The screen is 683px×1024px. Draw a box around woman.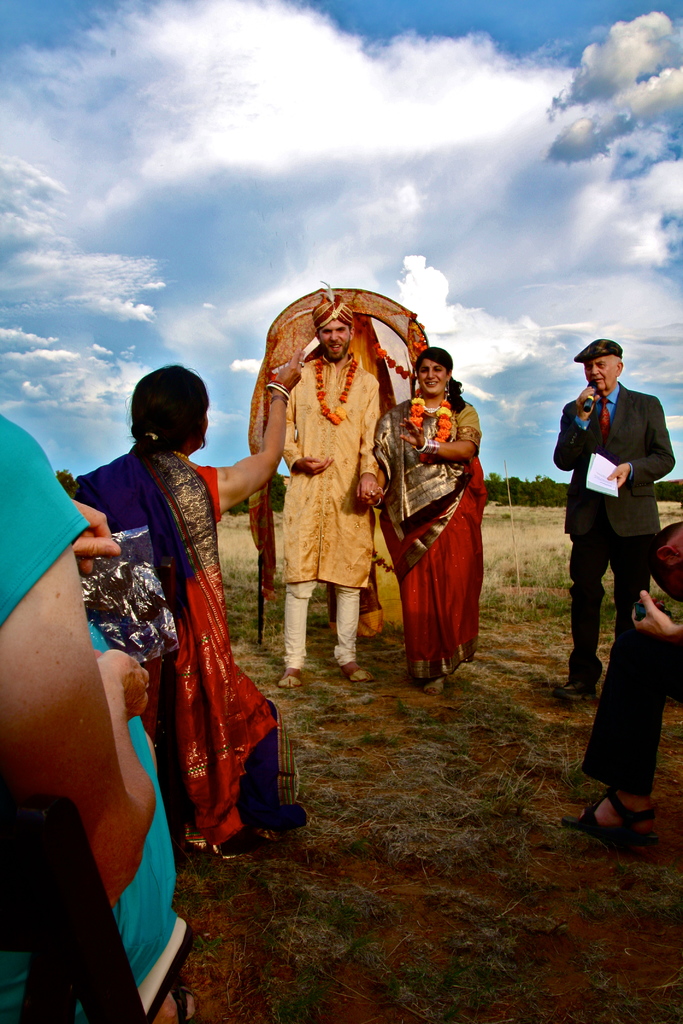
pyautogui.locateOnScreen(369, 348, 488, 693).
